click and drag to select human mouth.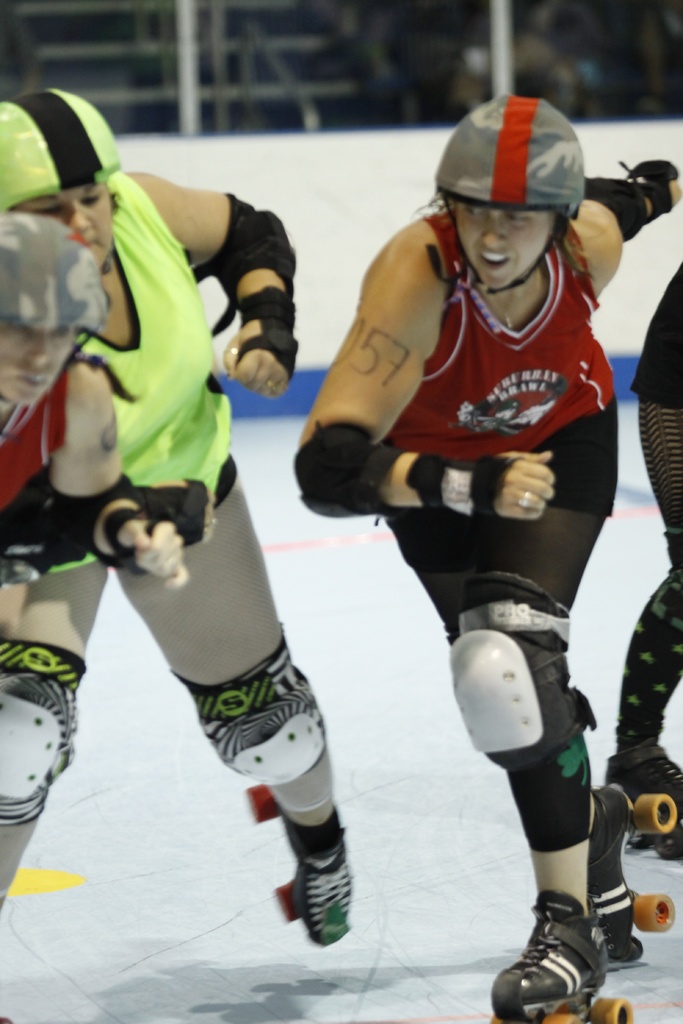
Selection: BBox(479, 252, 514, 269).
